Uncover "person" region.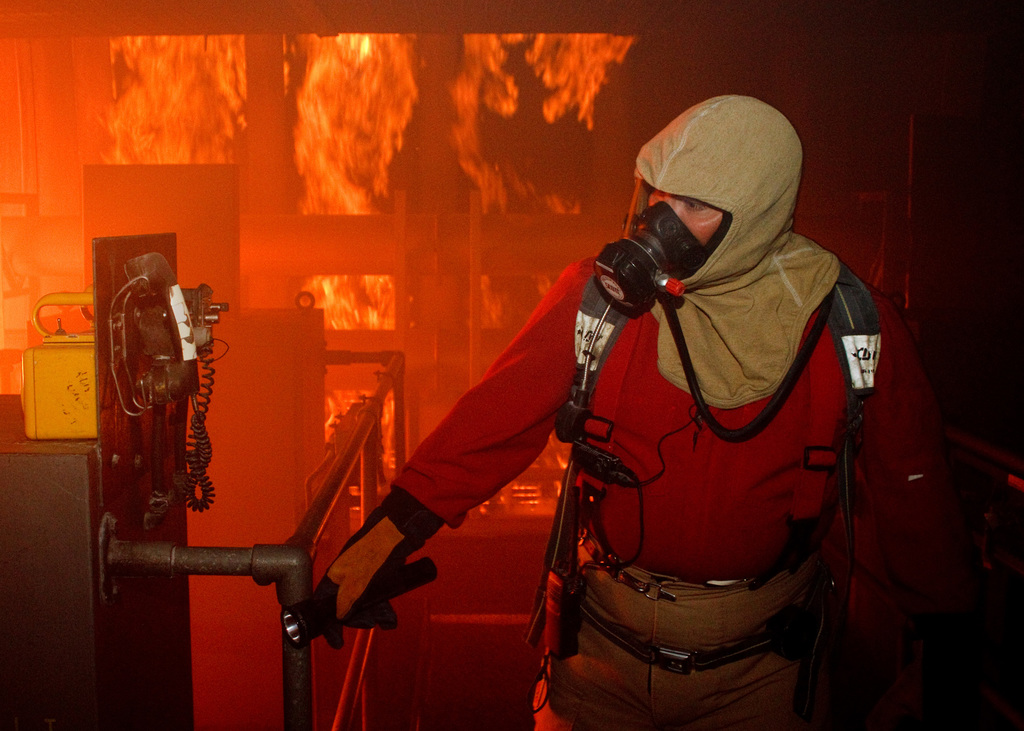
Uncovered: l=319, t=92, r=980, b=730.
